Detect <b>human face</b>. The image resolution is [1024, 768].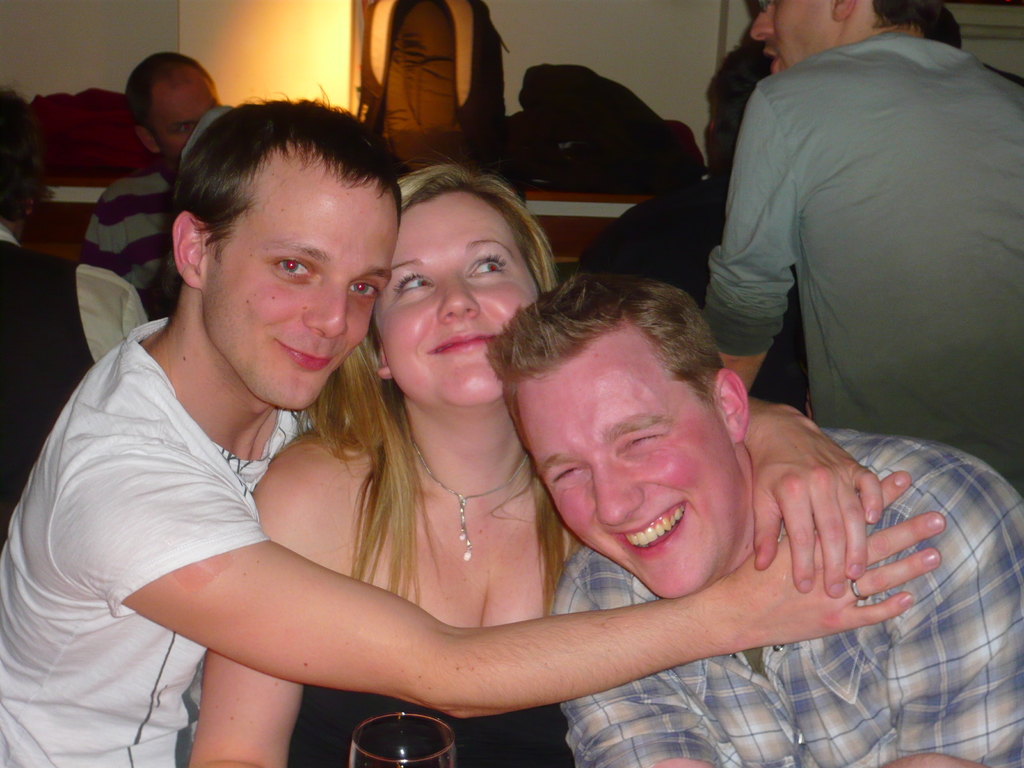
379/189/546/404.
